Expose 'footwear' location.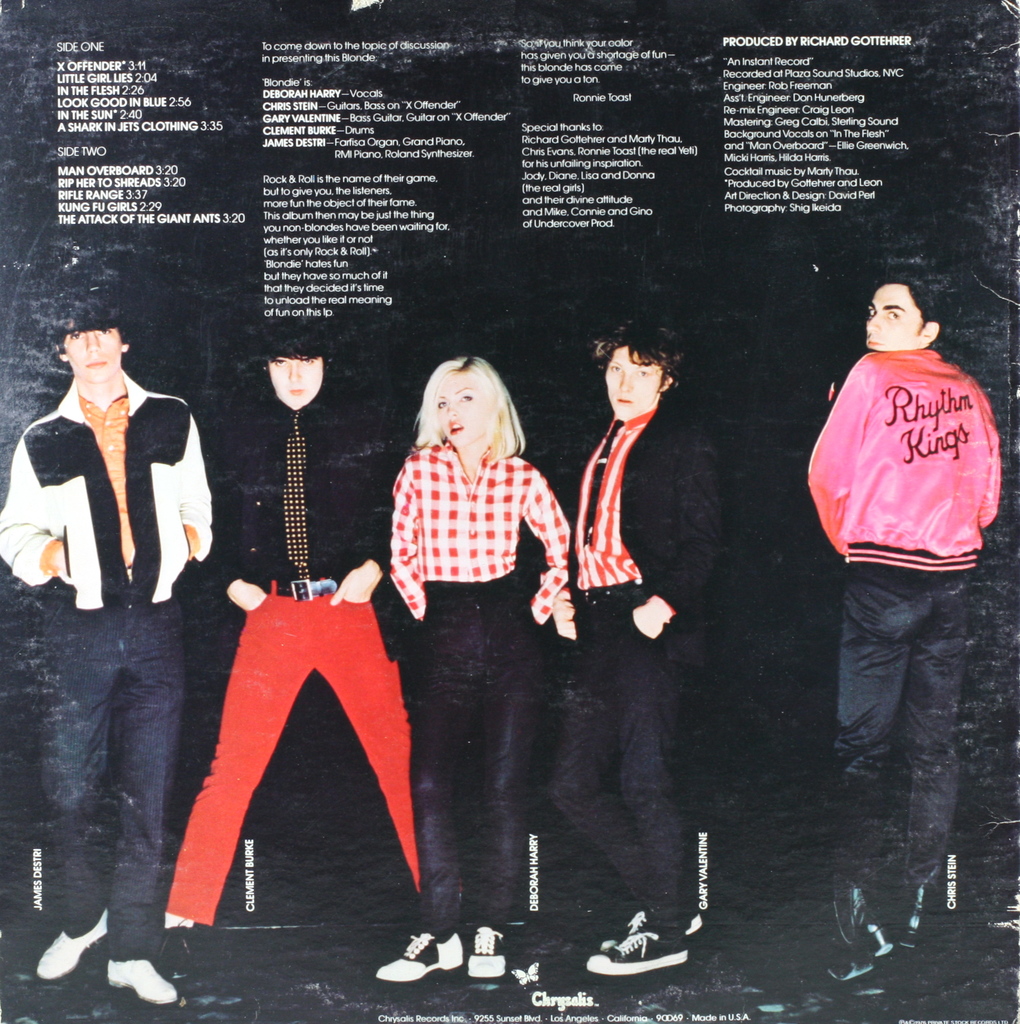
Exposed at (left=35, top=914, right=106, bottom=980).
